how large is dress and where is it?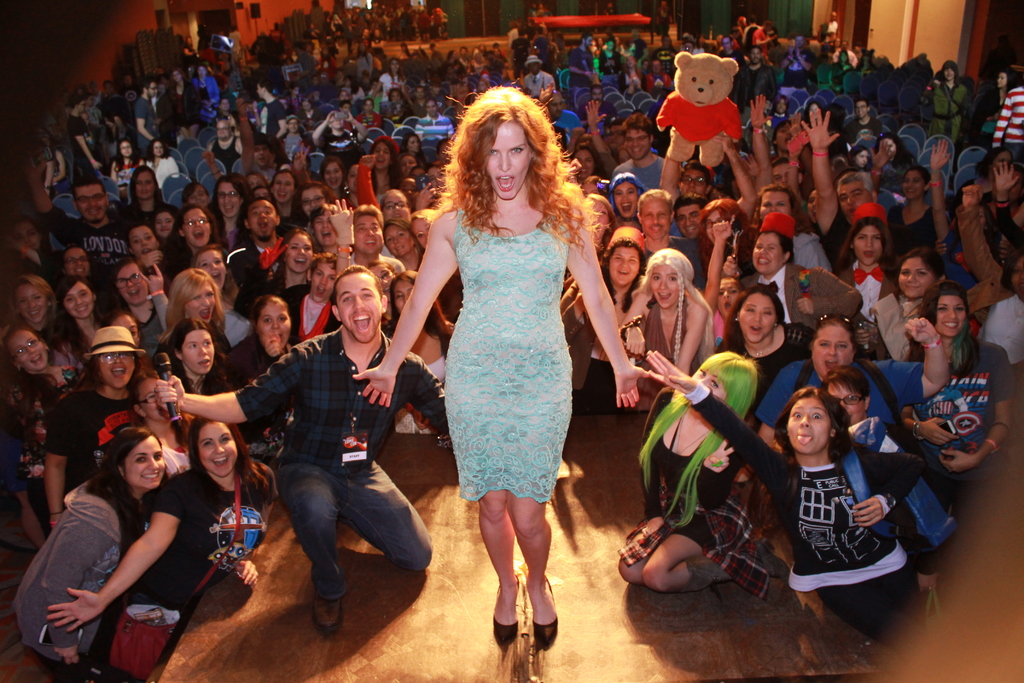
Bounding box: bbox(444, 211, 576, 498).
